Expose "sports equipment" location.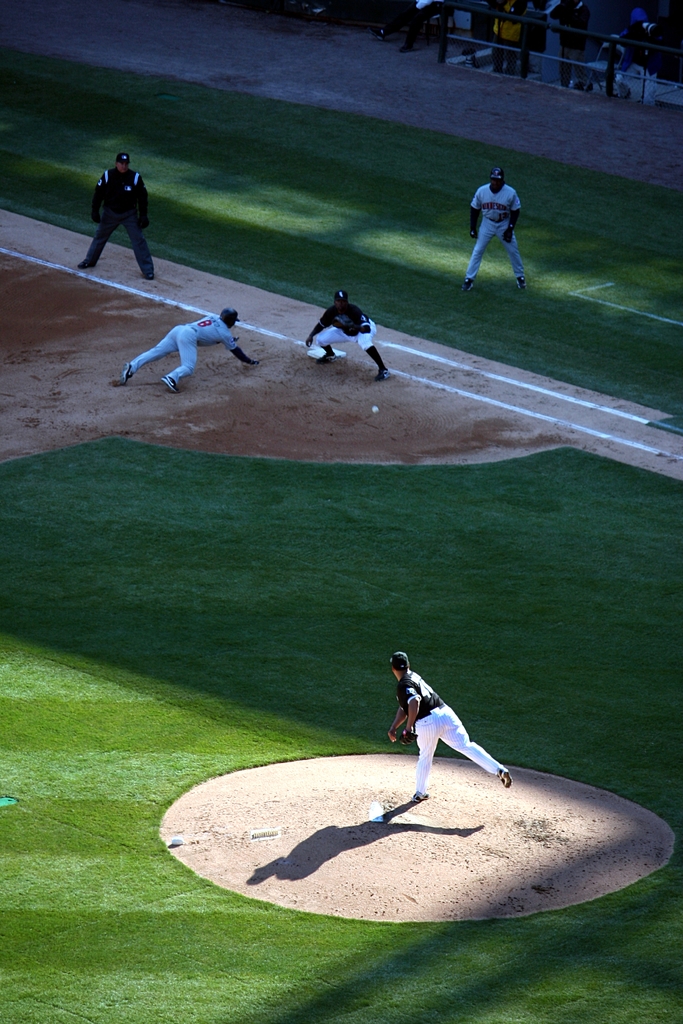
Exposed at region(395, 726, 420, 746).
